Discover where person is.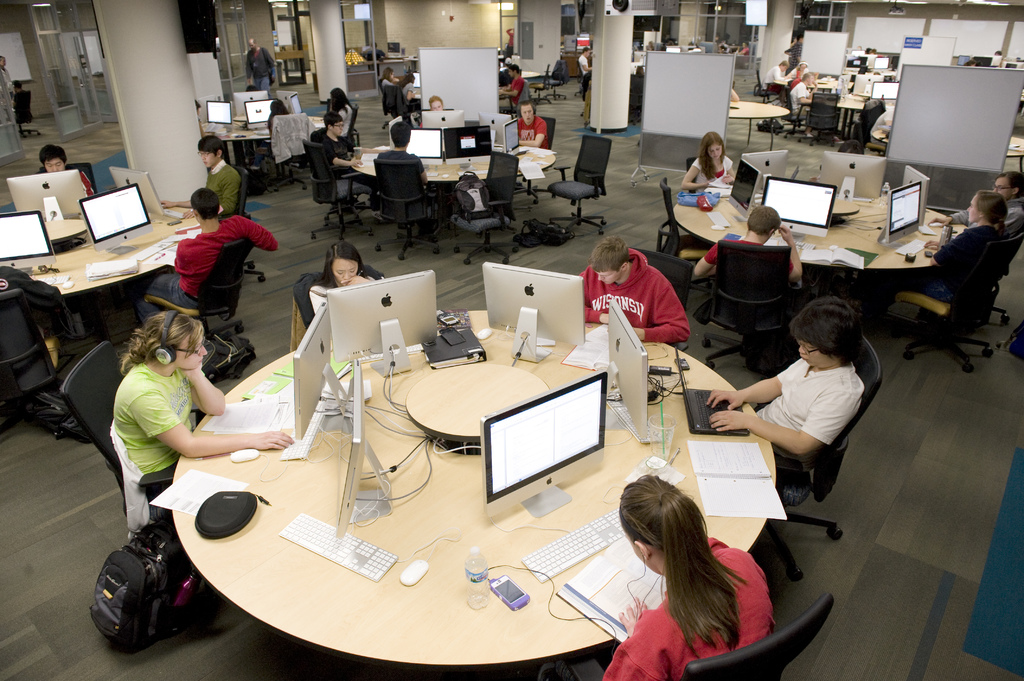
Discovered at detection(307, 116, 360, 214).
